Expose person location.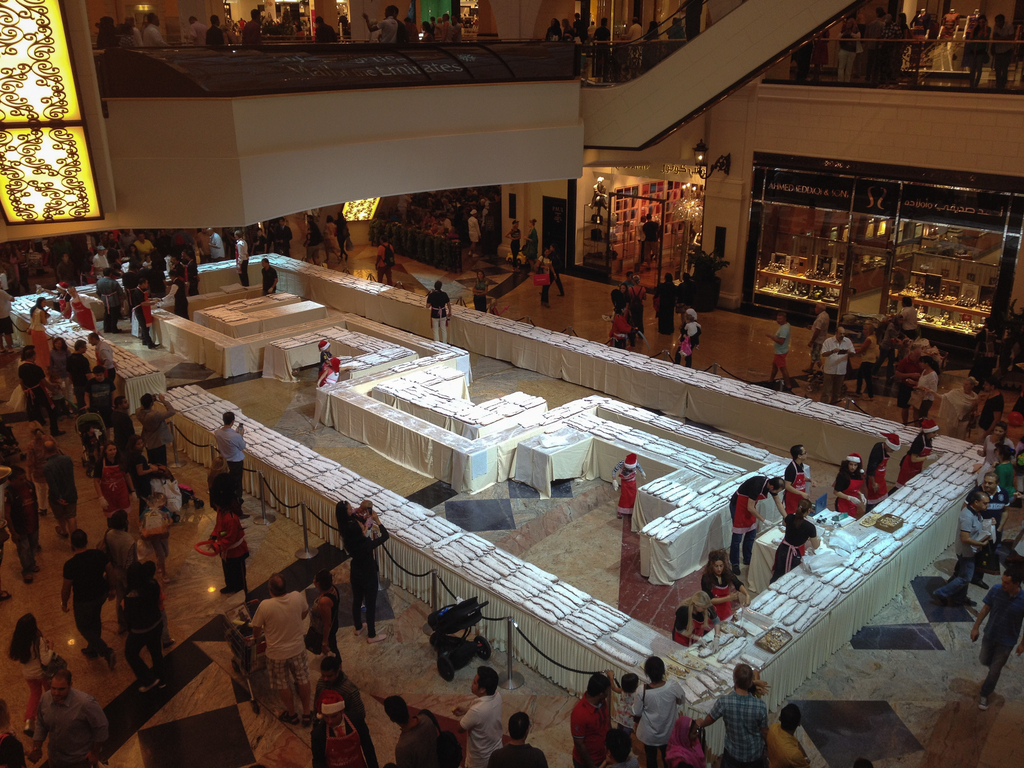
Exposed at x1=666, y1=20, x2=685, y2=42.
